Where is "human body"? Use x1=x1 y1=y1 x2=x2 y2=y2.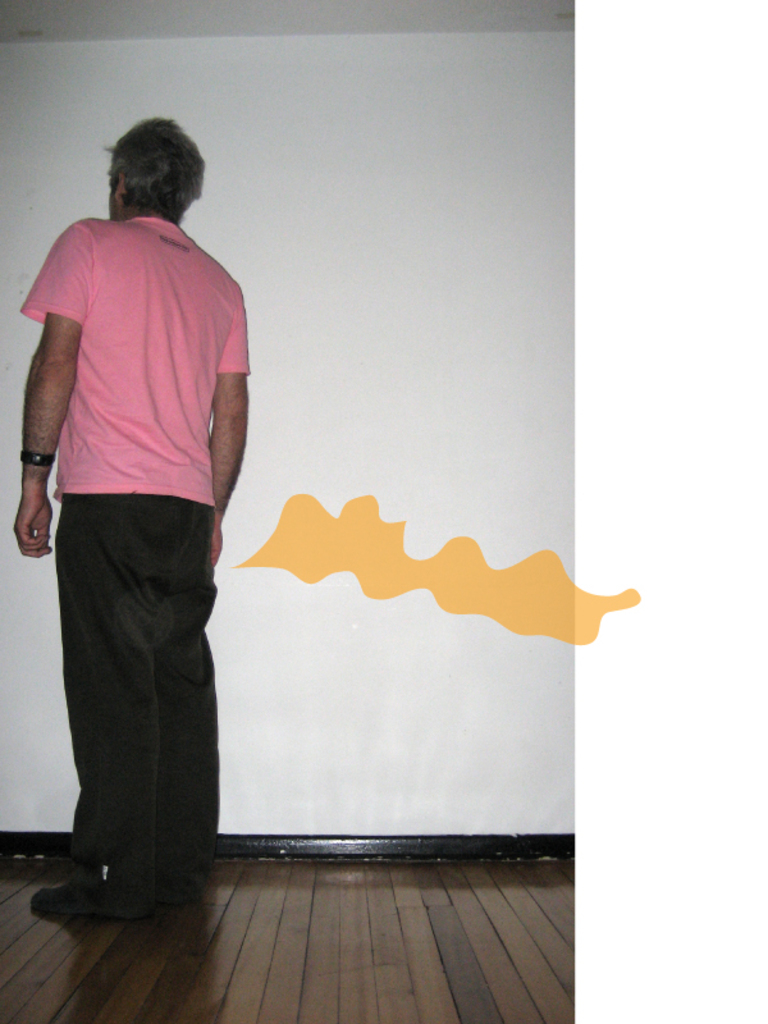
x1=28 y1=105 x2=250 y2=968.
